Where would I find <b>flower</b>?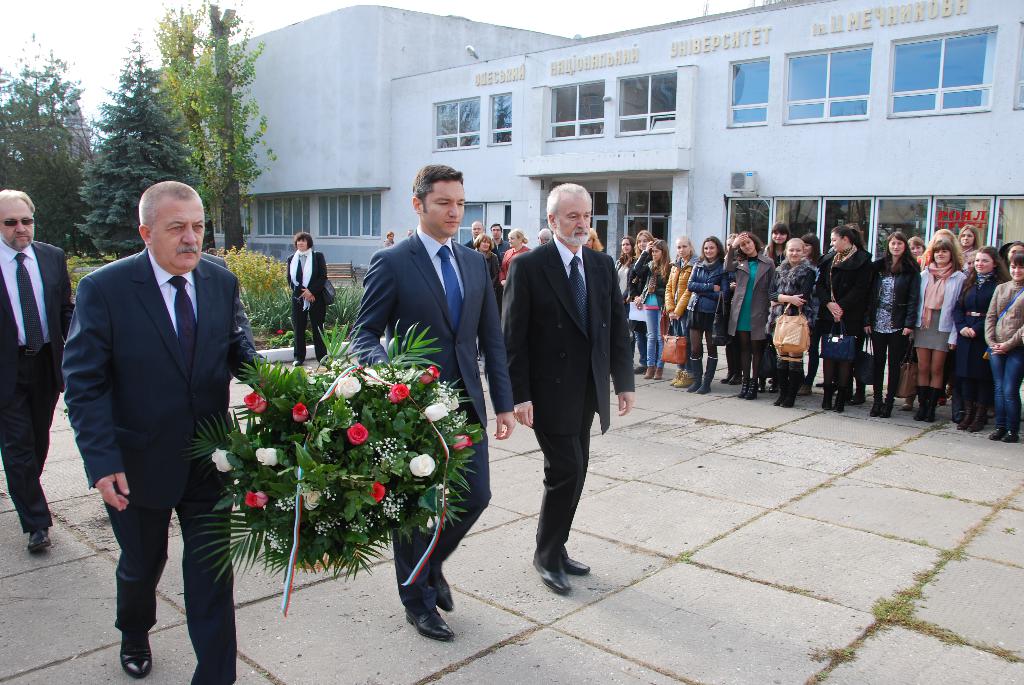
At (left=420, top=402, right=448, bottom=425).
